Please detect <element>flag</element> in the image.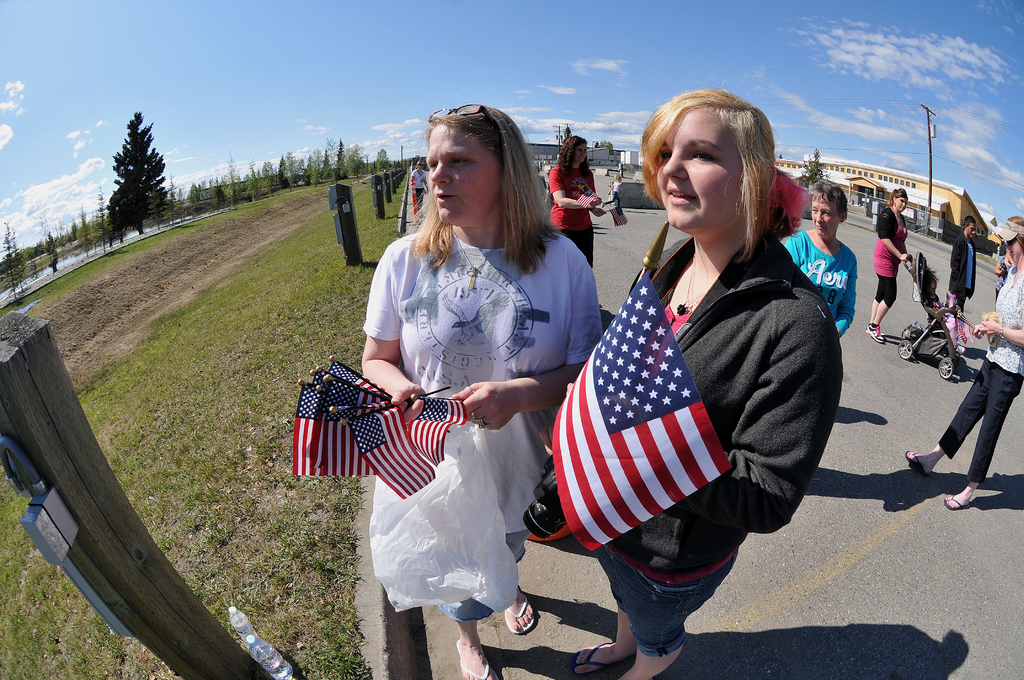
(570, 186, 596, 216).
